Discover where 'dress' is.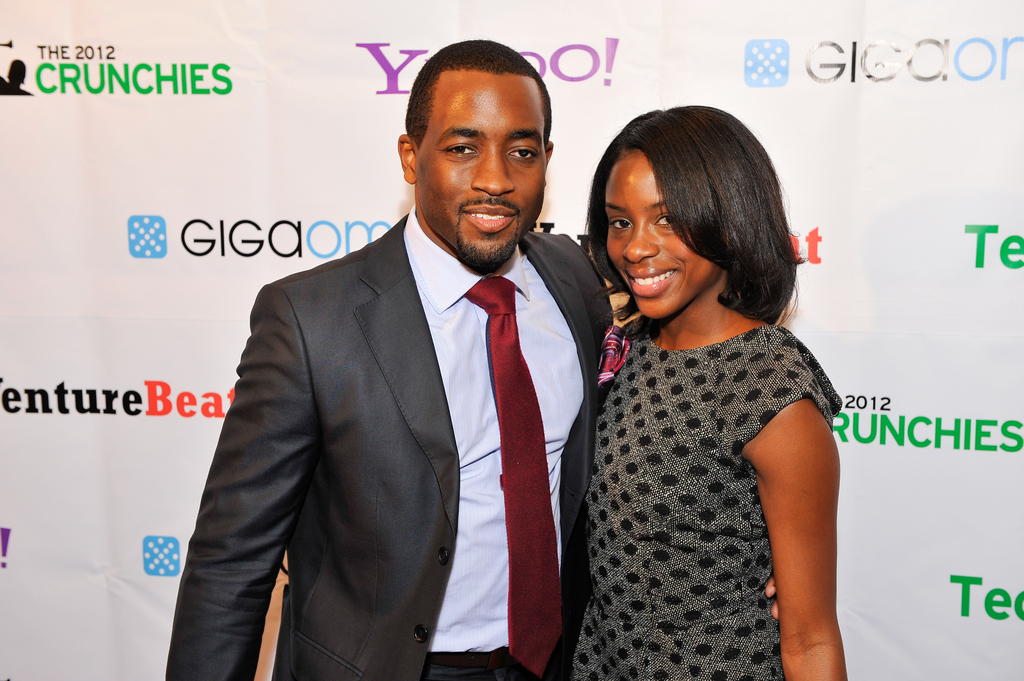
Discovered at locate(571, 326, 844, 680).
